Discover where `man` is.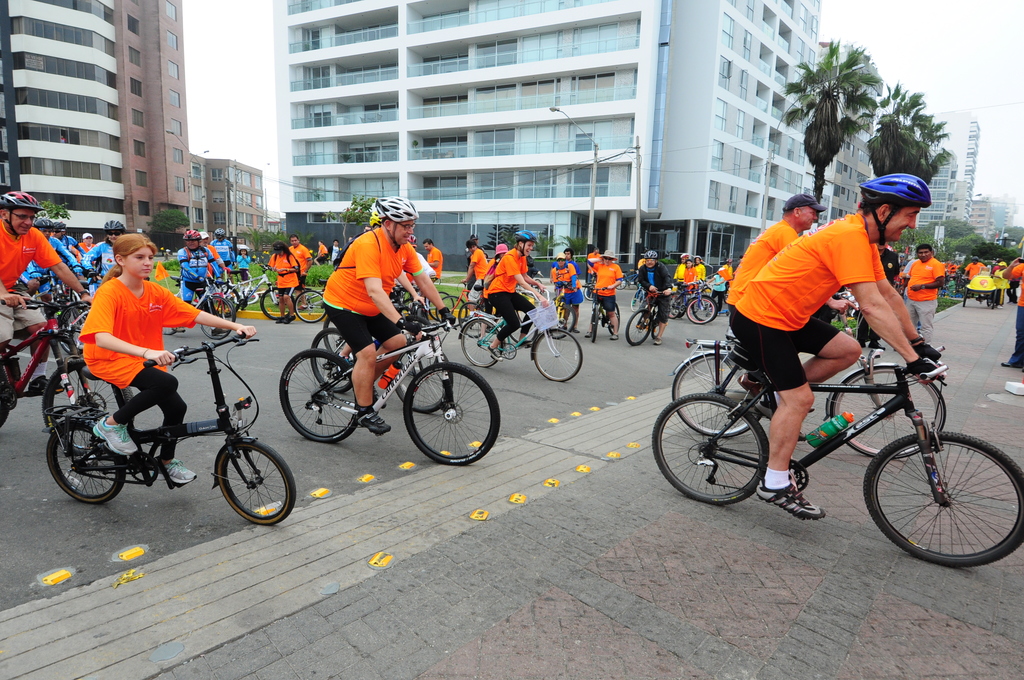
Discovered at select_region(712, 198, 866, 339).
